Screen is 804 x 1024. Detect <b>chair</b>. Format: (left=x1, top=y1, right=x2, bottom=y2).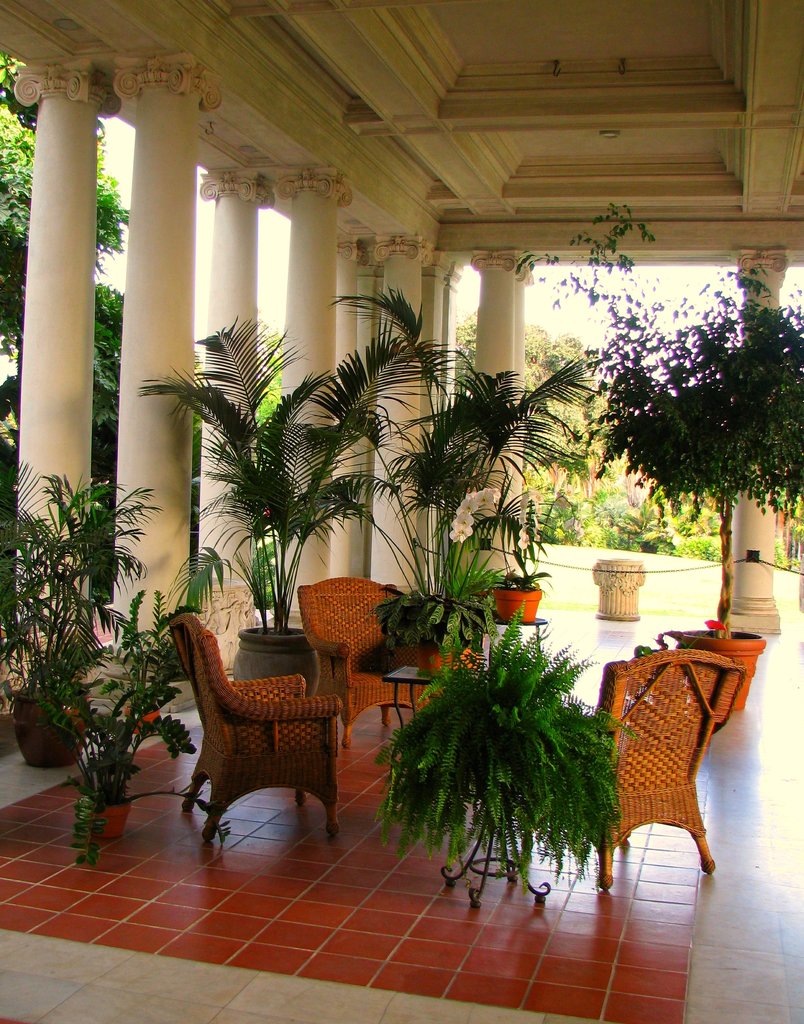
(left=164, top=623, right=369, bottom=851).
